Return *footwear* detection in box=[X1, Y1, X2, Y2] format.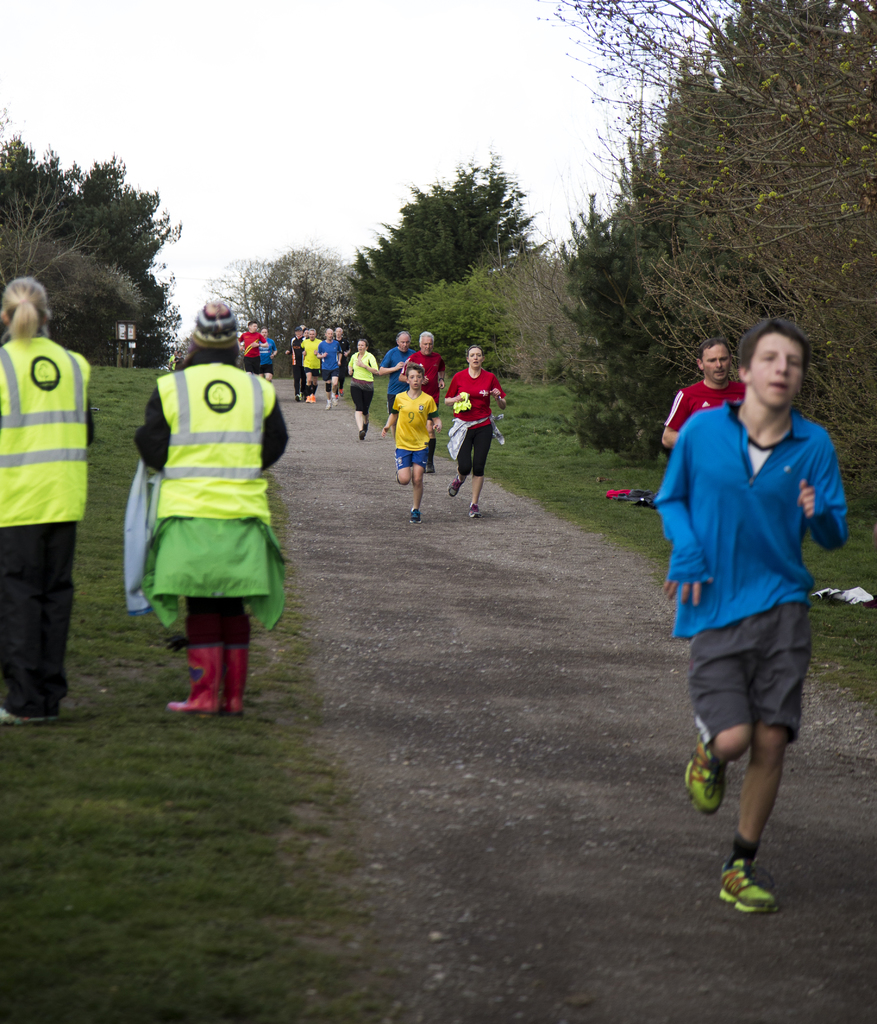
box=[168, 643, 224, 717].
